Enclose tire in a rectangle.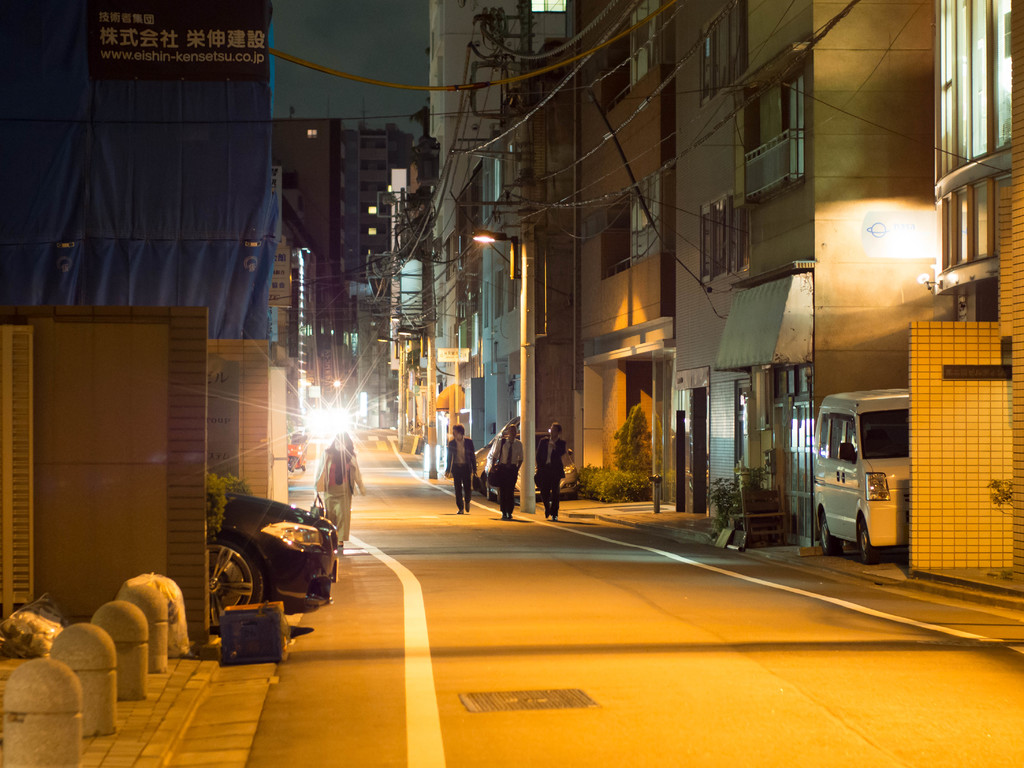
<box>852,514,867,555</box>.
